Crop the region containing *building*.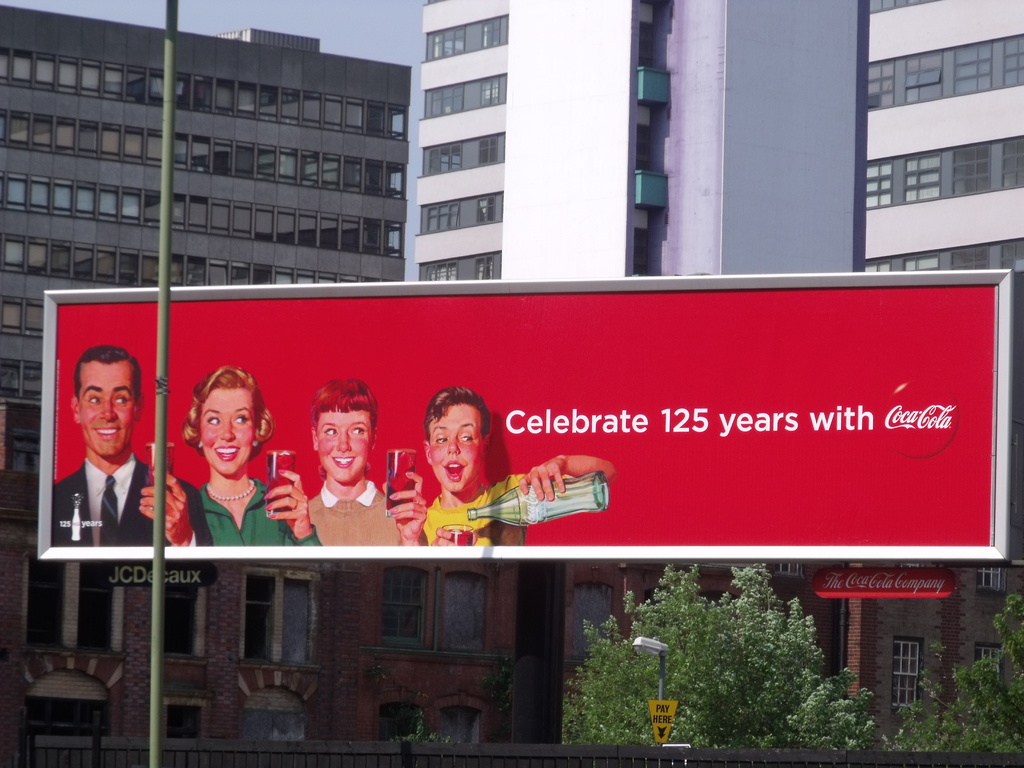
Crop region: Rect(563, 556, 1023, 755).
